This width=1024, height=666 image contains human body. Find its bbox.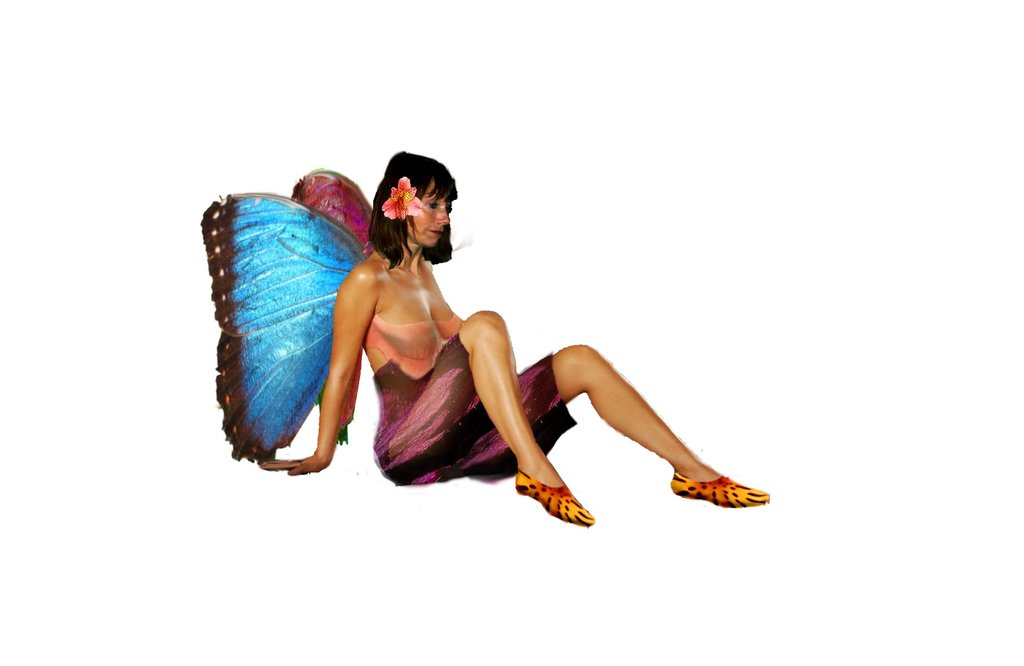
bbox(271, 194, 780, 541).
